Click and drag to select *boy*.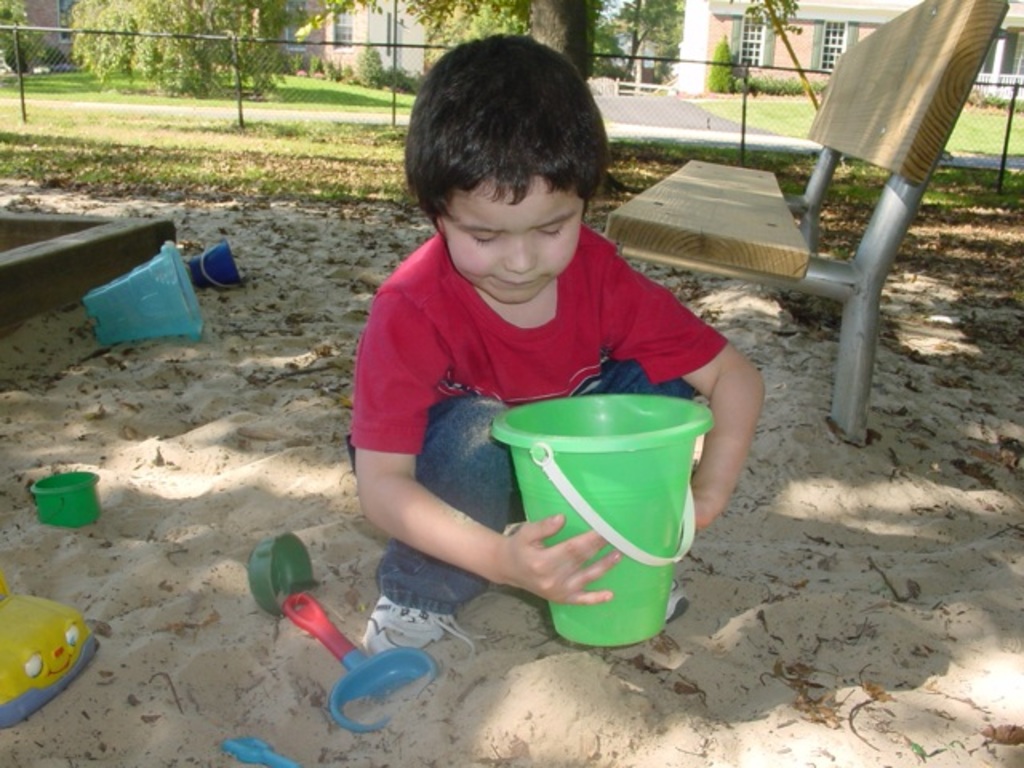
Selection: [338, 32, 755, 669].
